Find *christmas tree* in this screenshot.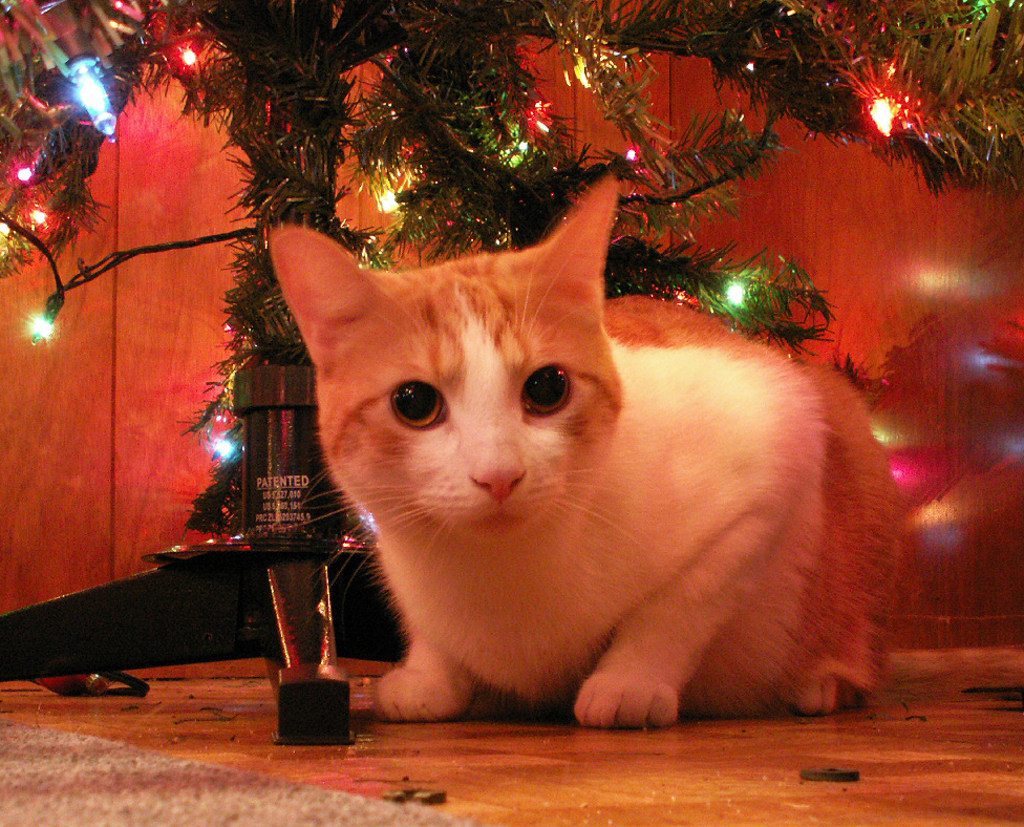
The bounding box for *christmas tree* is bbox=(0, 0, 1023, 738).
